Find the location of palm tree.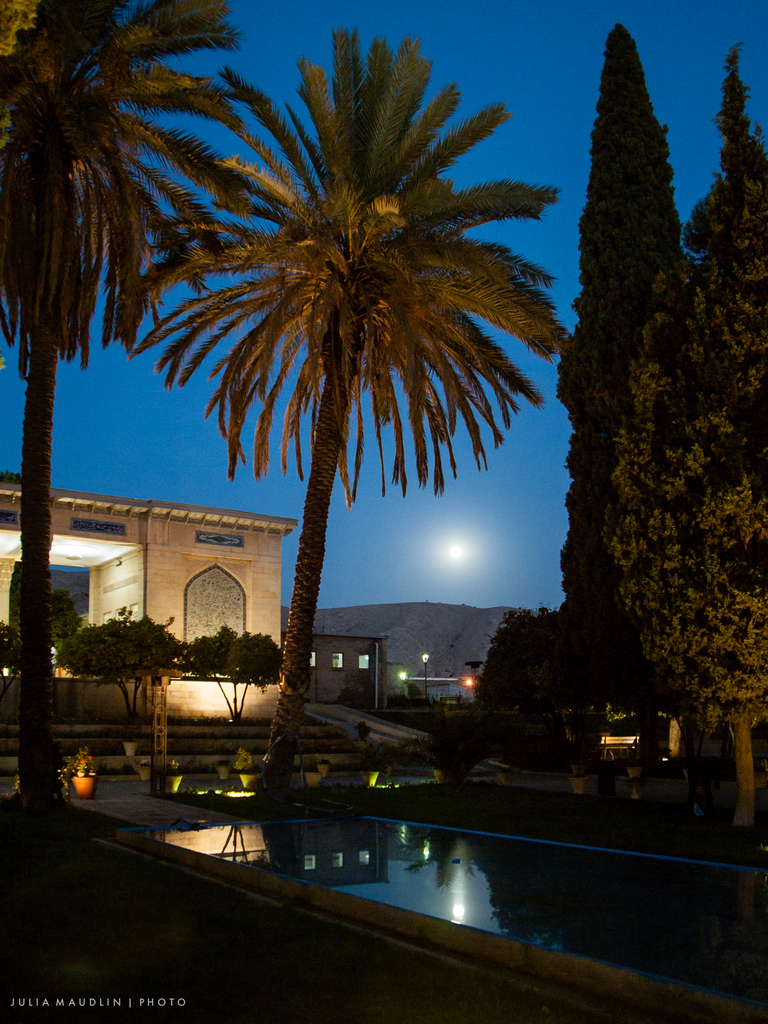
Location: (x1=163, y1=59, x2=570, y2=708).
